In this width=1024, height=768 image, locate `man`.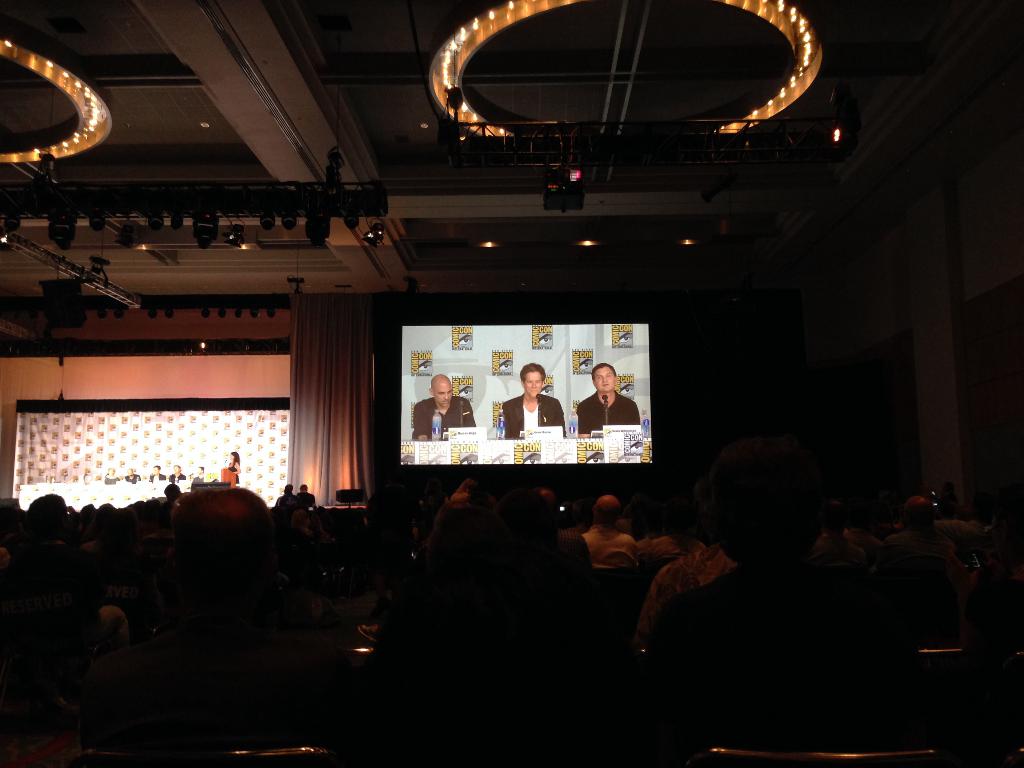
Bounding box: pyautogui.locateOnScreen(276, 483, 296, 509).
